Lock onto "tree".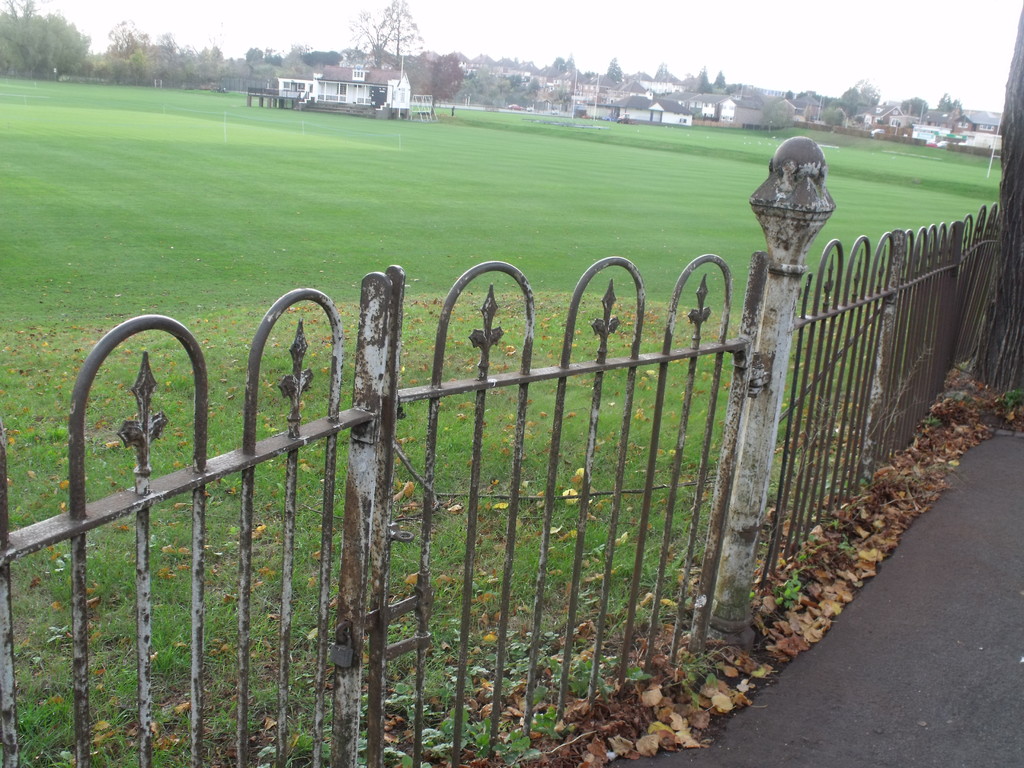
Locked: 417,56,460,115.
